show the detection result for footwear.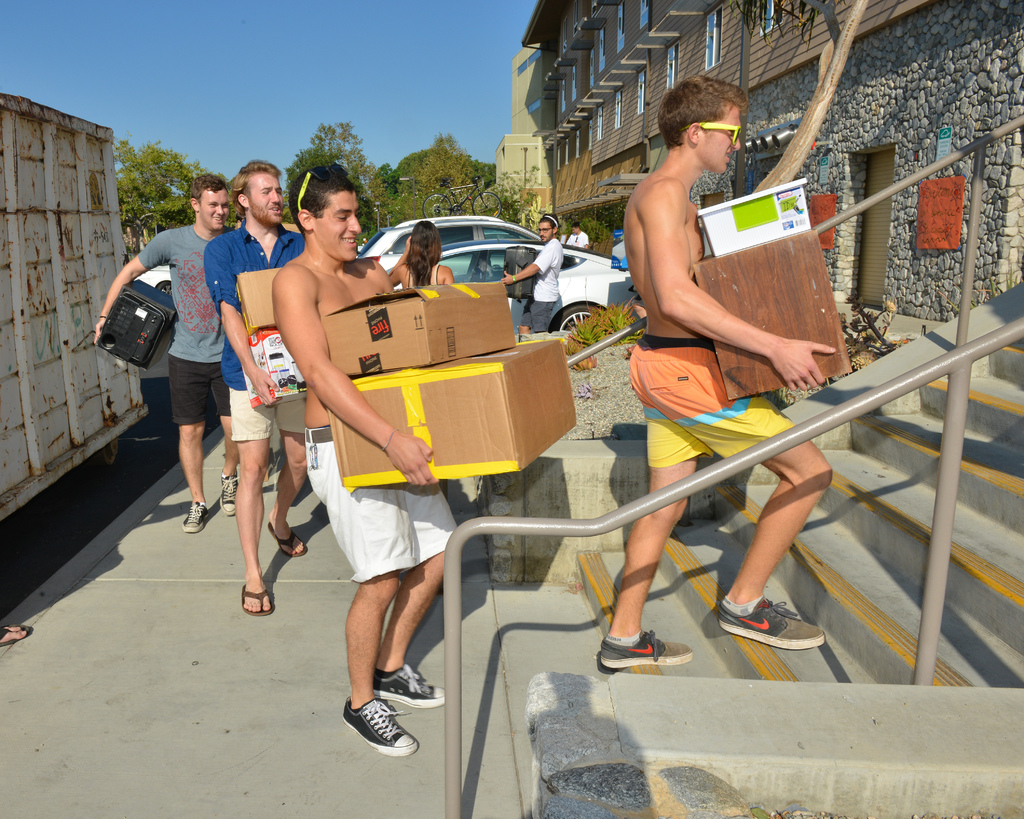
<bbox>239, 590, 277, 619</bbox>.
